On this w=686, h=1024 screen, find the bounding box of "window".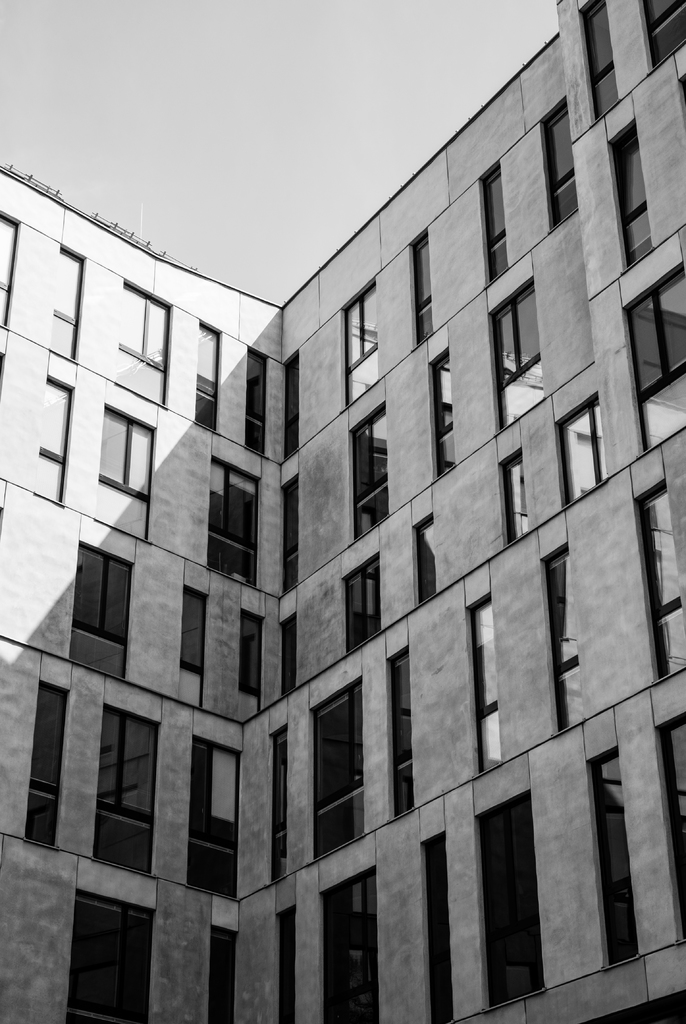
Bounding box: l=631, t=483, r=685, b=679.
